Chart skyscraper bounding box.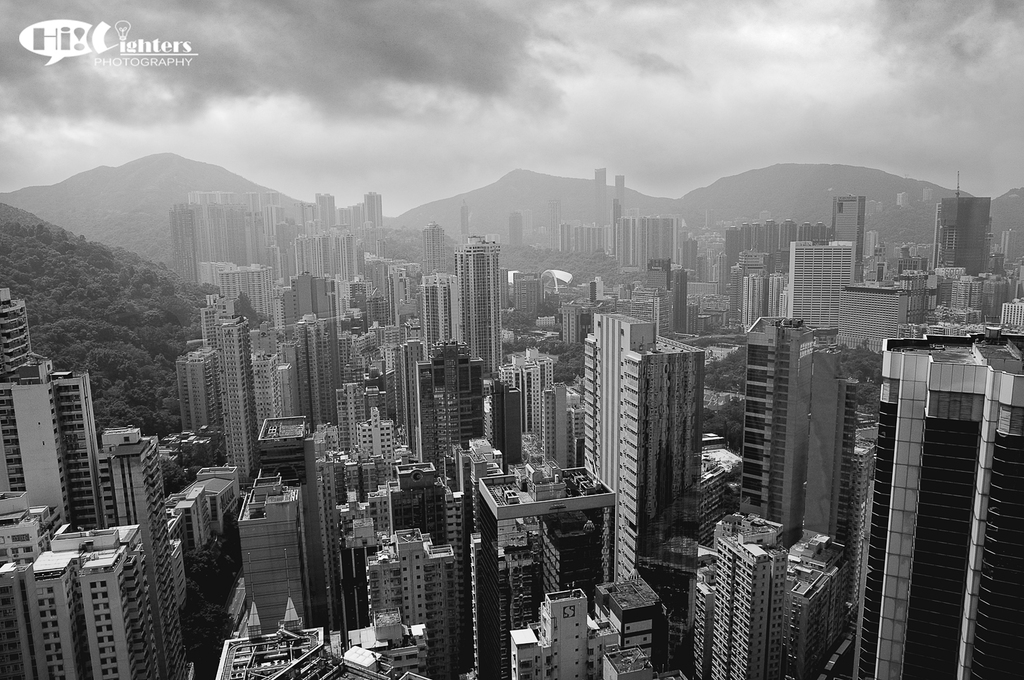
Charted: (741,313,851,672).
